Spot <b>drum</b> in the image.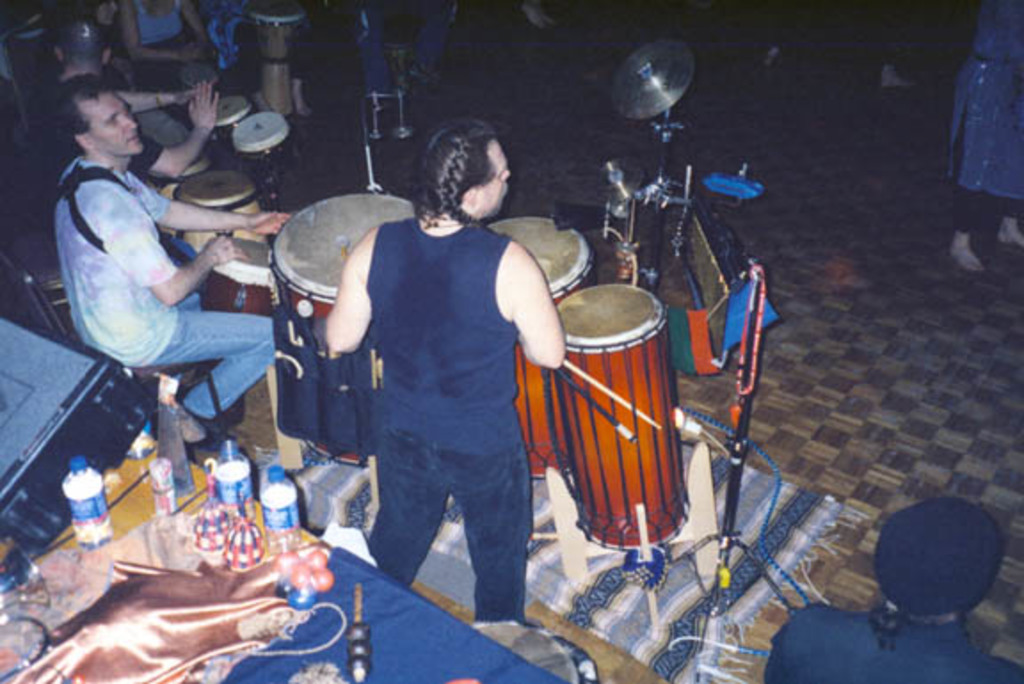
<b>drum</b> found at (left=172, top=169, right=254, bottom=252).
